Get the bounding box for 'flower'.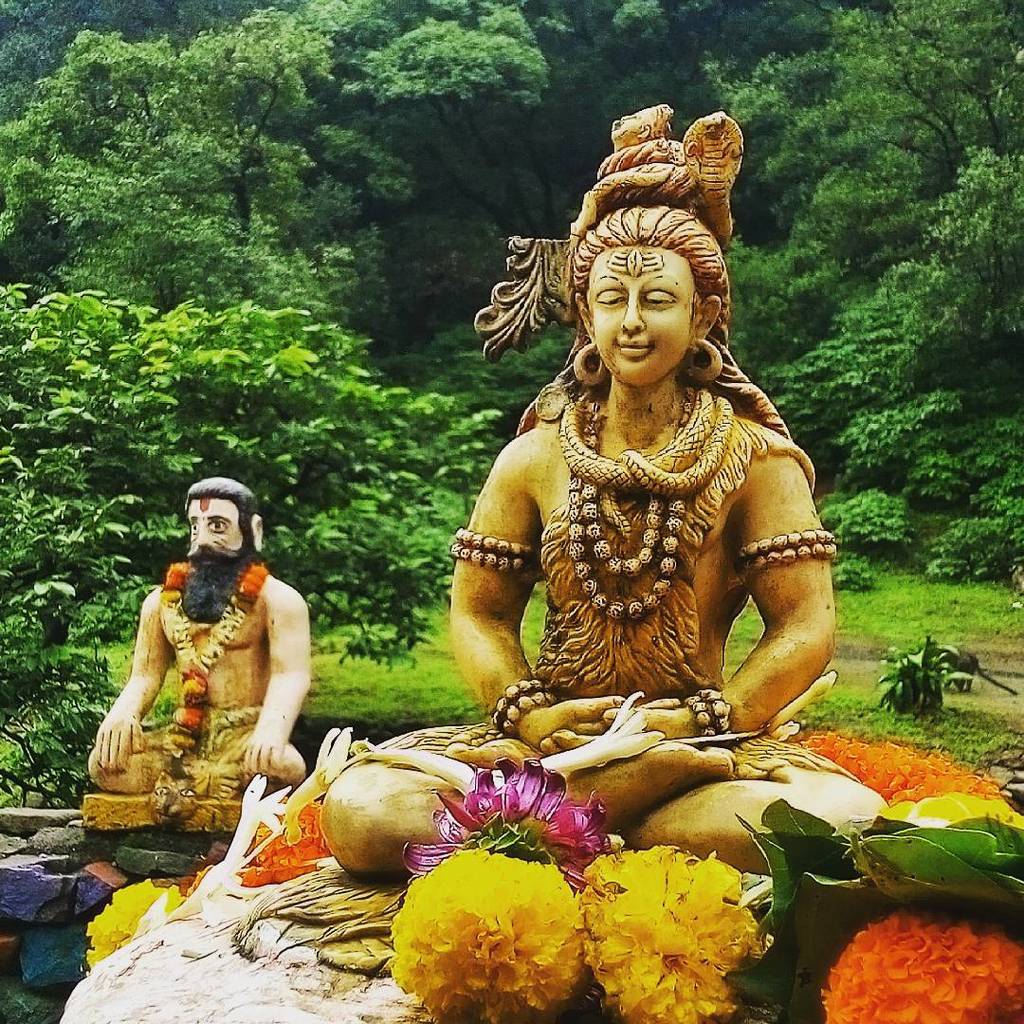
x1=792, y1=733, x2=1016, y2=806.
